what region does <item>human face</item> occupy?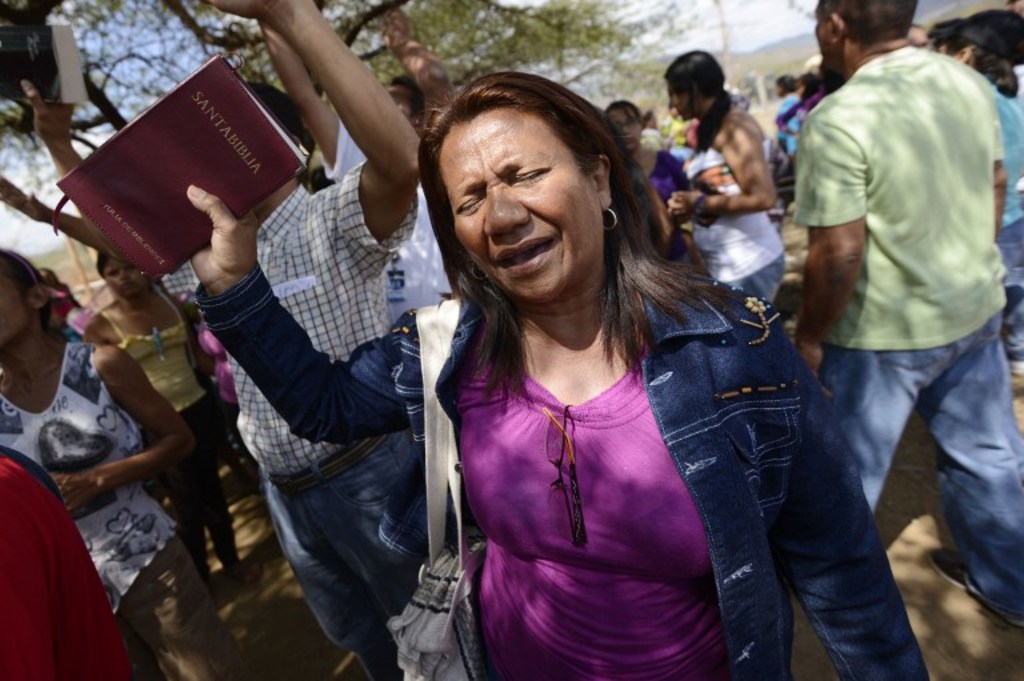
l=441, t=108, r=600, b=296.
